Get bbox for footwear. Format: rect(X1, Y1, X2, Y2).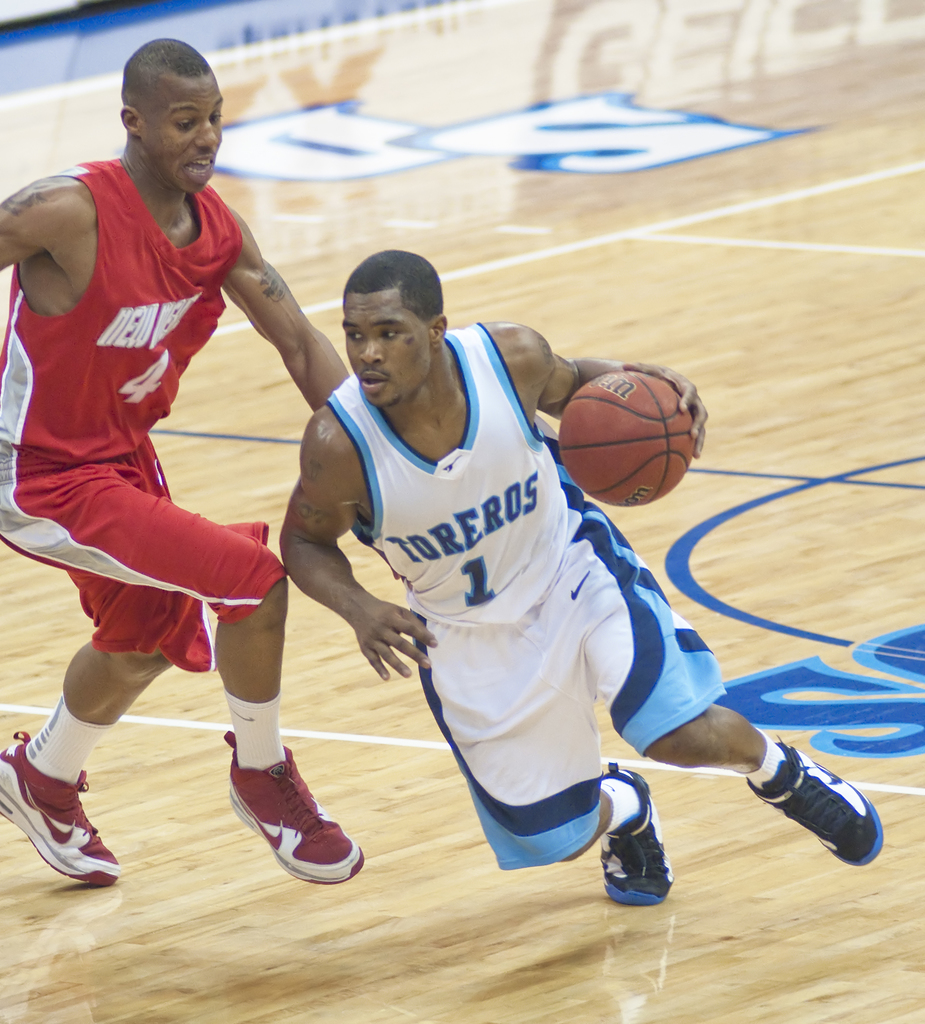
rect(10, 775, 102, 897).
